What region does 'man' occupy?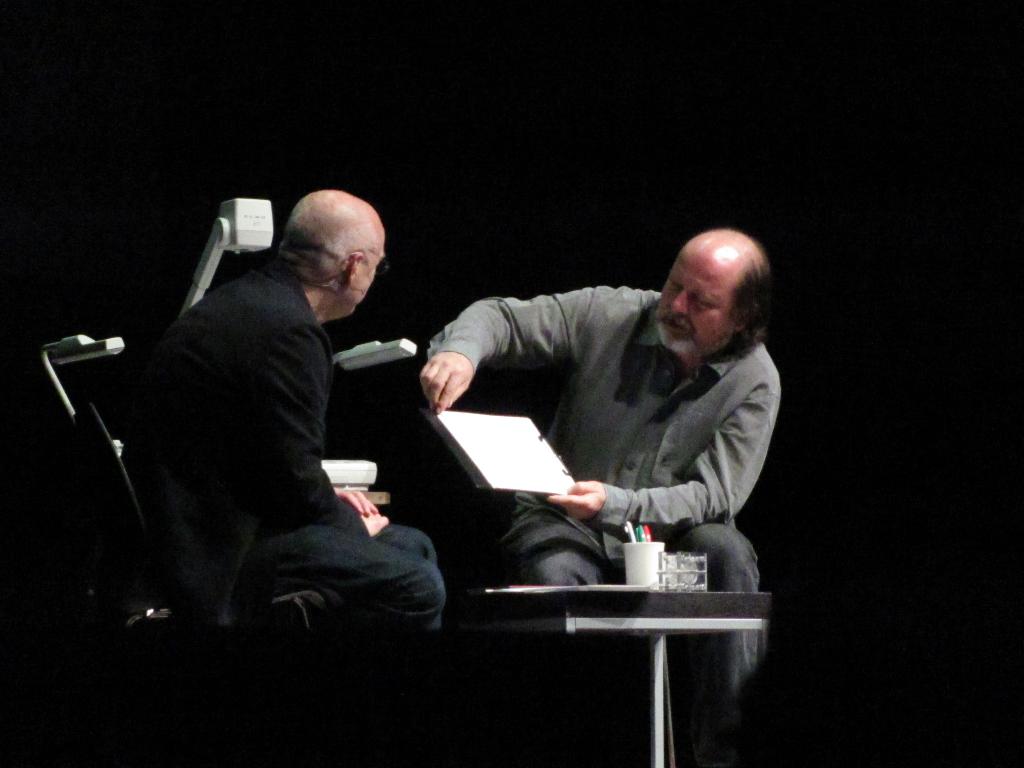
Rect(131, 179, 435, 659).
